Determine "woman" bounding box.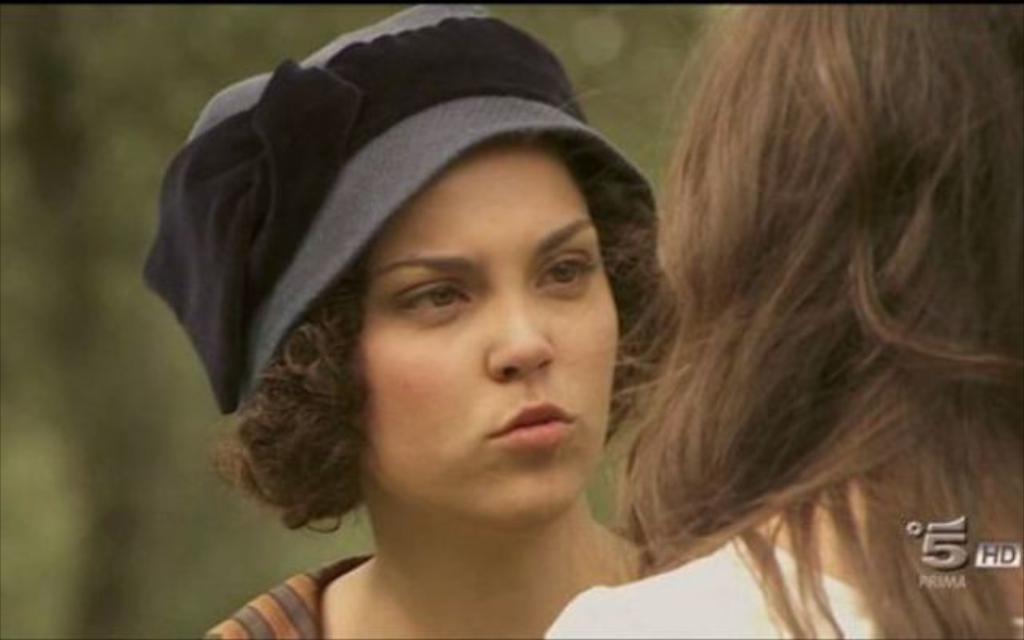
Determined: Rect(131, 0, 691, 638).
